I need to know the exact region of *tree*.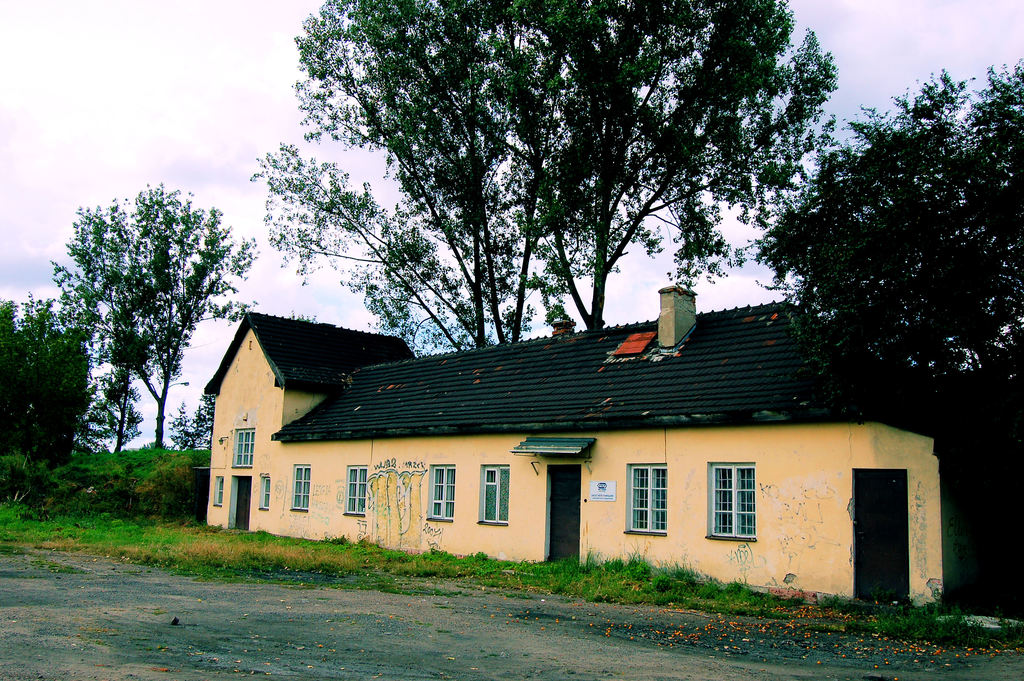
Region: 0:284:92:482.
